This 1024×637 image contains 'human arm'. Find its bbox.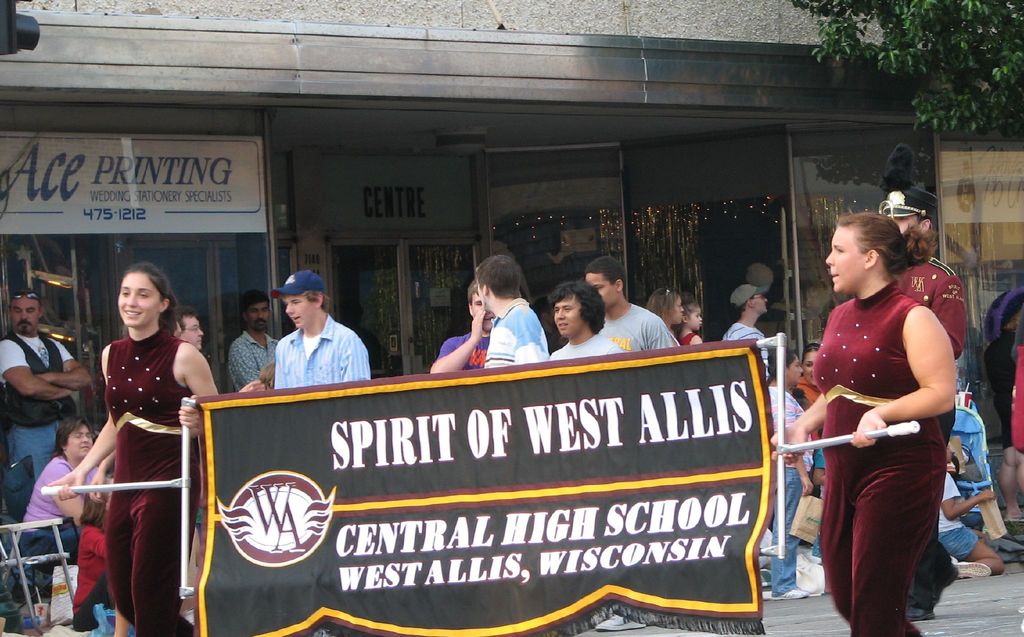
bbox=(767, 388, 833, 461).
